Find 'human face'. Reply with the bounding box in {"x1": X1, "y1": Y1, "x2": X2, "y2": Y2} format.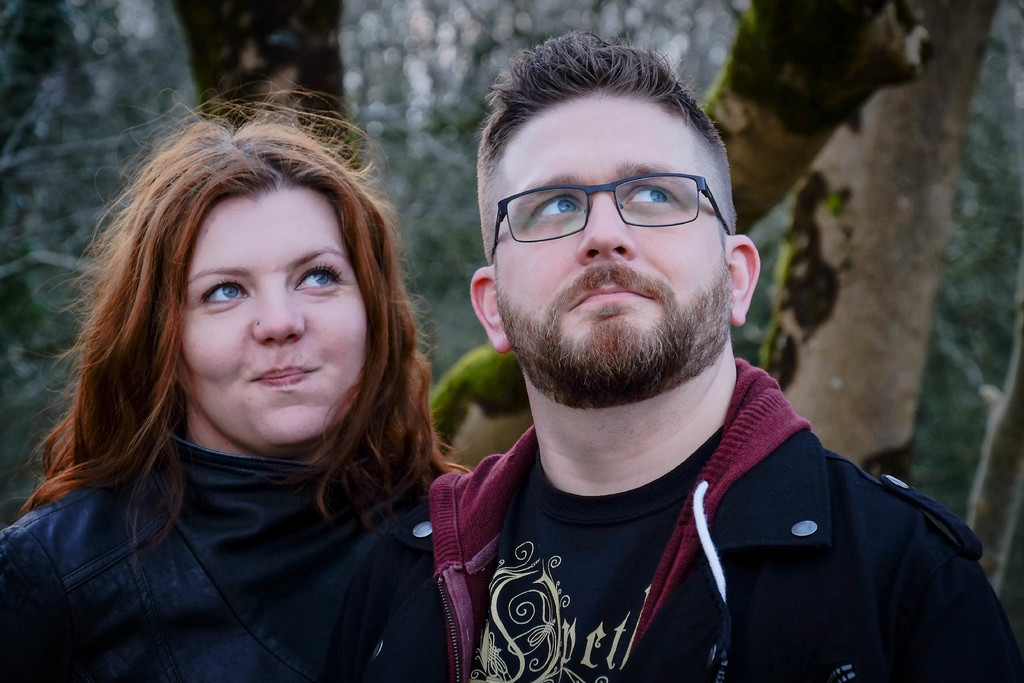
{"x1": 495, "y1": 89, "x2": 737, "y2": 379}.
